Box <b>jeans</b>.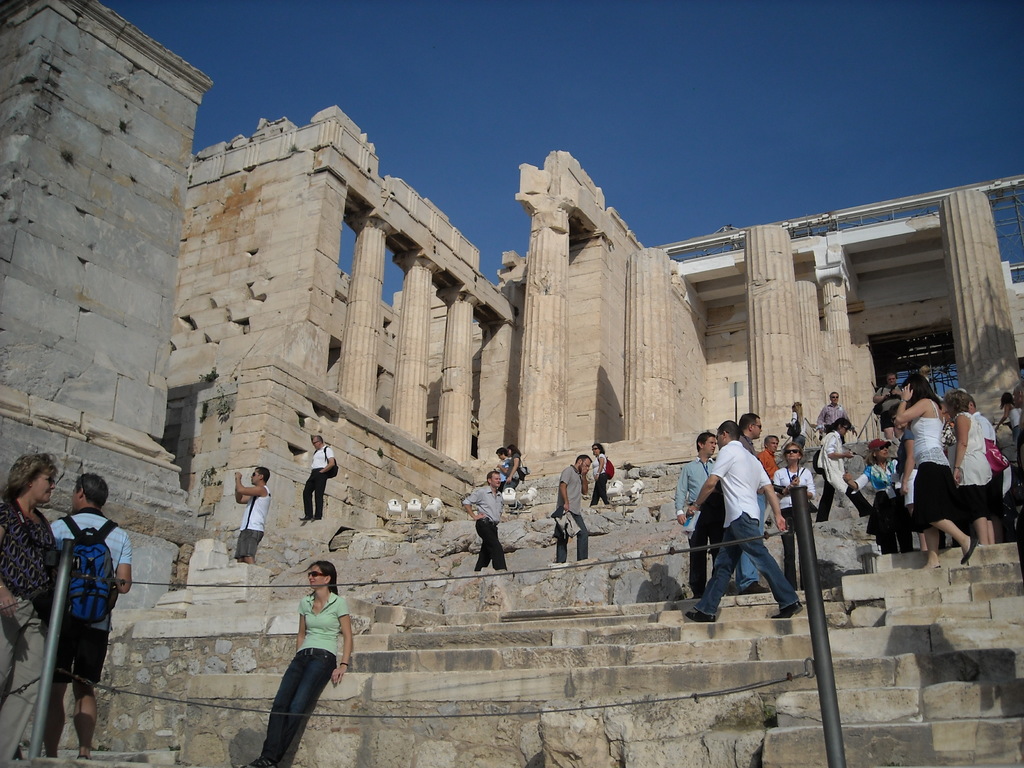
[227,530,260,561].
